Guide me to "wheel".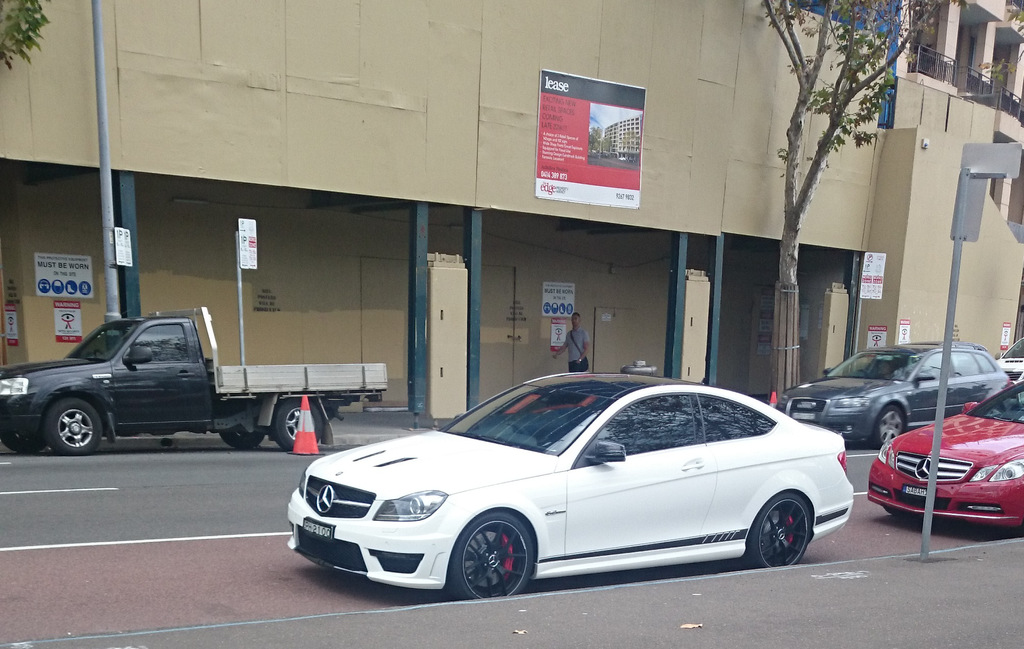
Guidance: <bbox>749, 492, 810, 570</bbox>.
